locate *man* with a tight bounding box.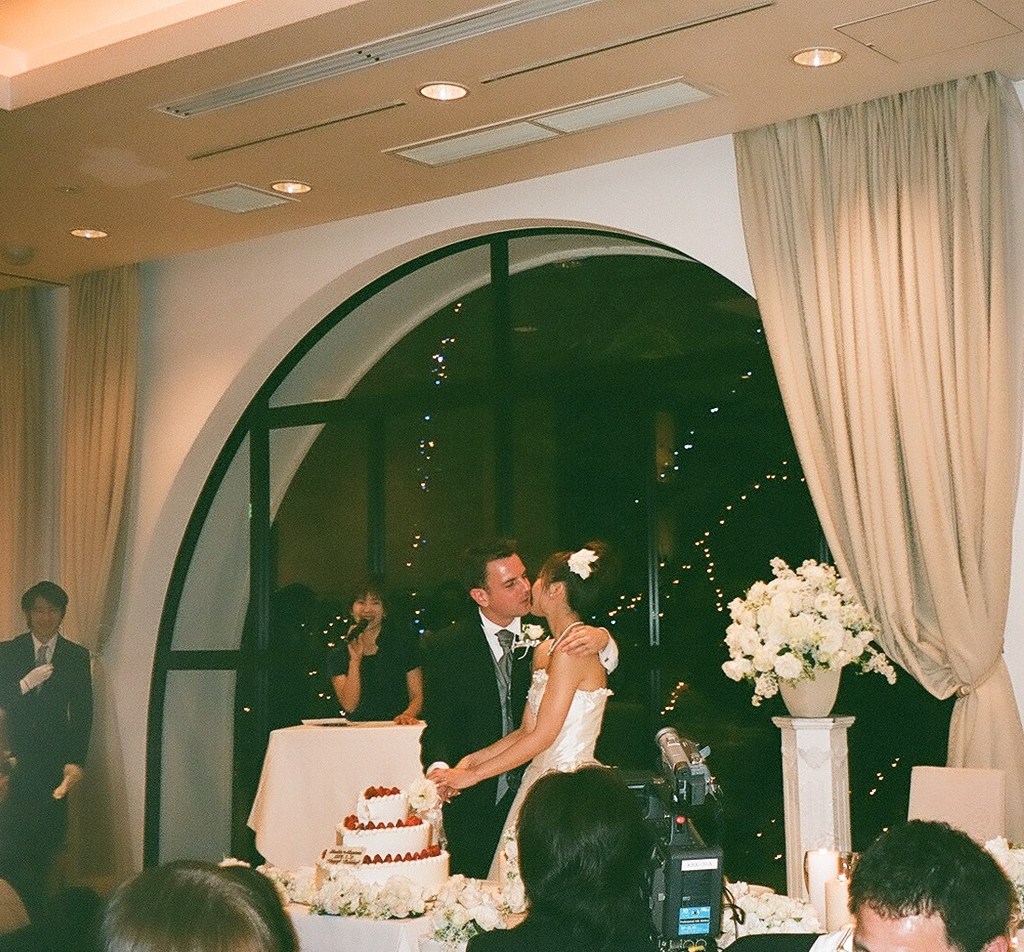
{"left": 429, "top": 510, "right": 649, "bottom": 923}.
